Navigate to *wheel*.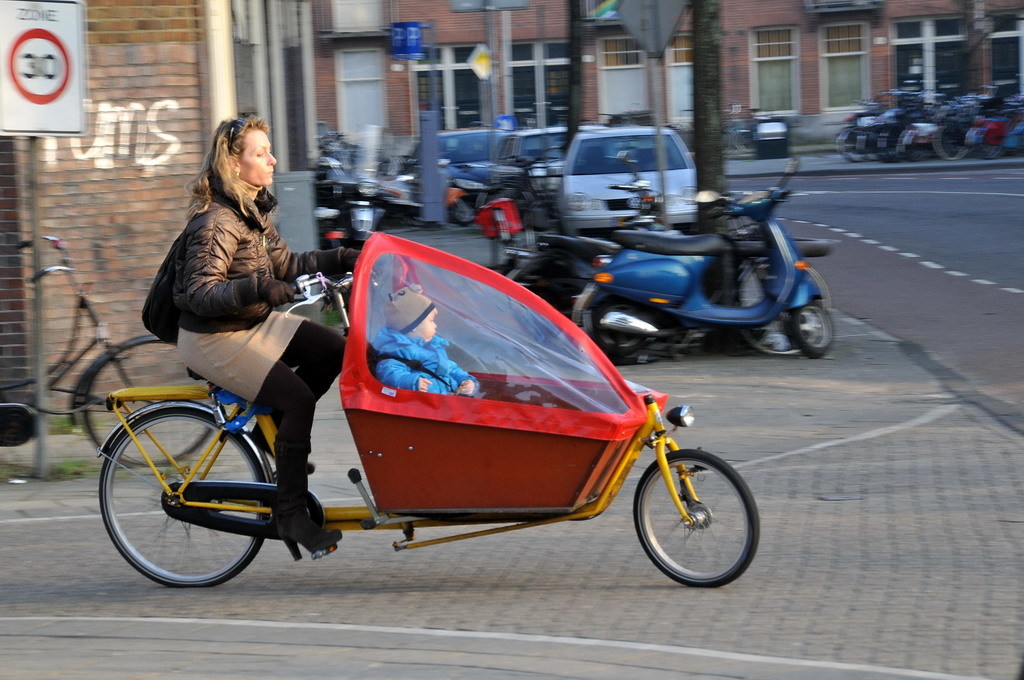
Navigation target: <box>734,255,831,353</box>.
